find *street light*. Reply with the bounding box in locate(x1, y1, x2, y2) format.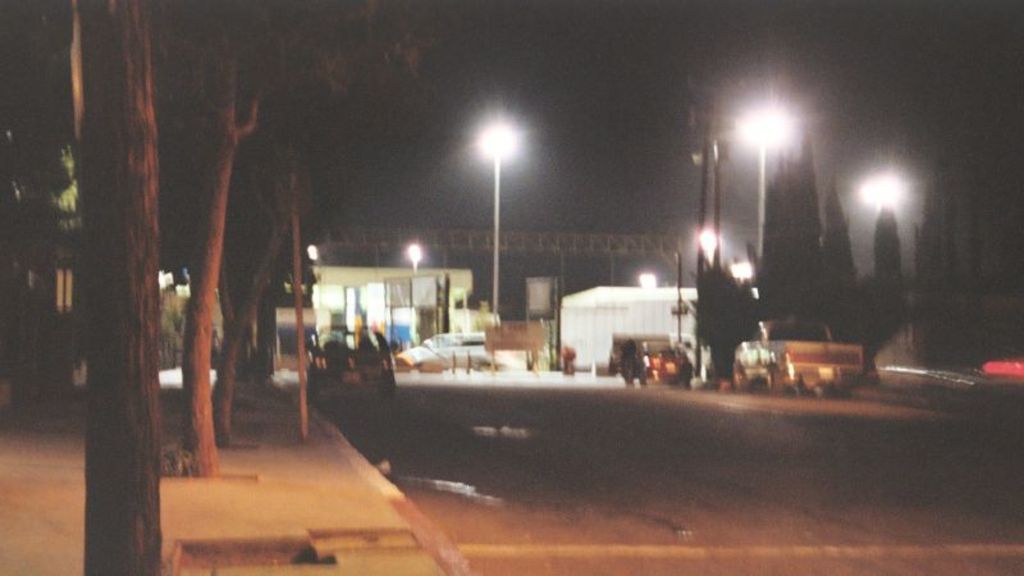
locate(854, 166, 920, 206).
